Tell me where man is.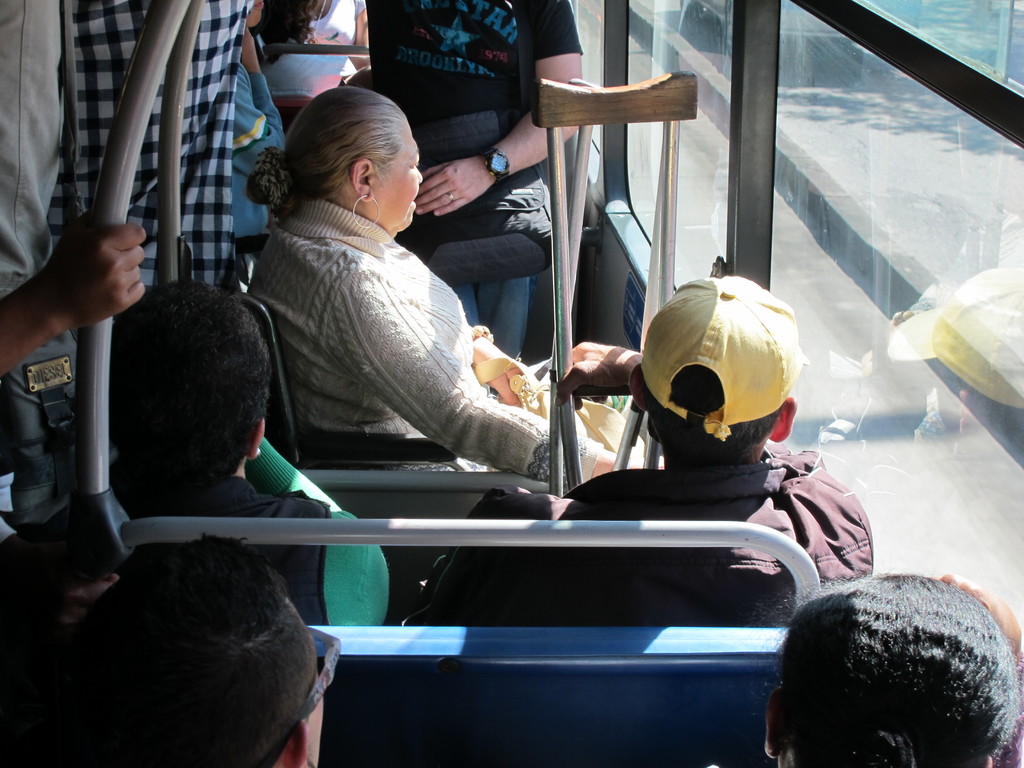
man is at [362,0,587,361].
